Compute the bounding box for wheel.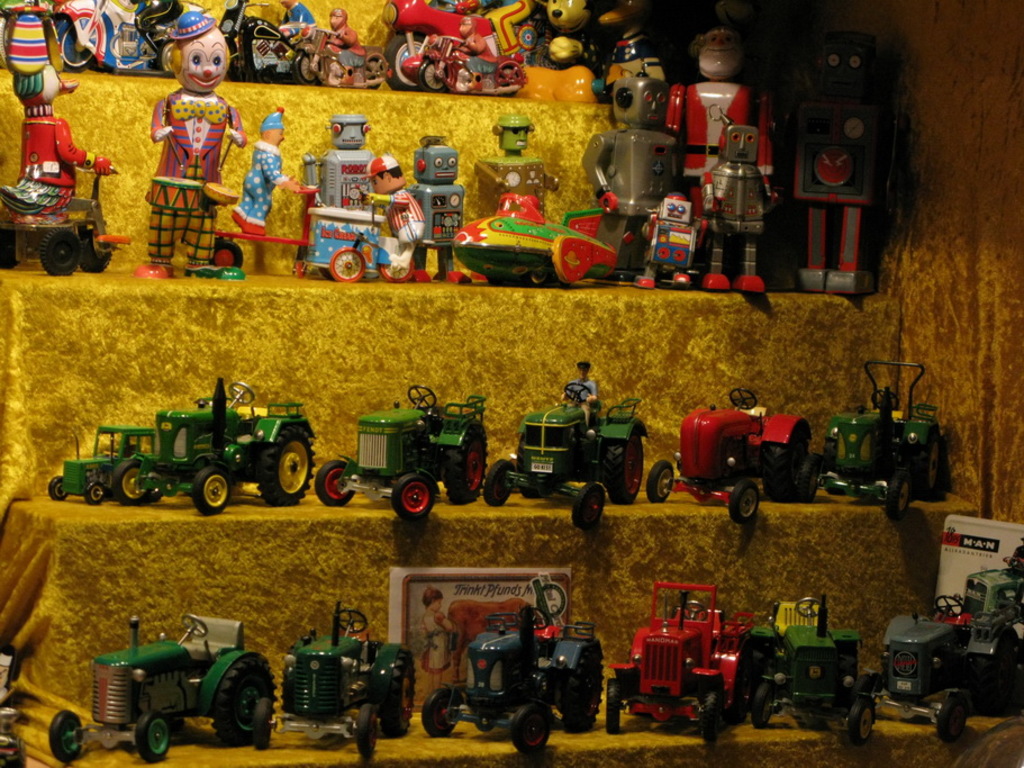
(left=932, top=697, right=967, bottom=735).
